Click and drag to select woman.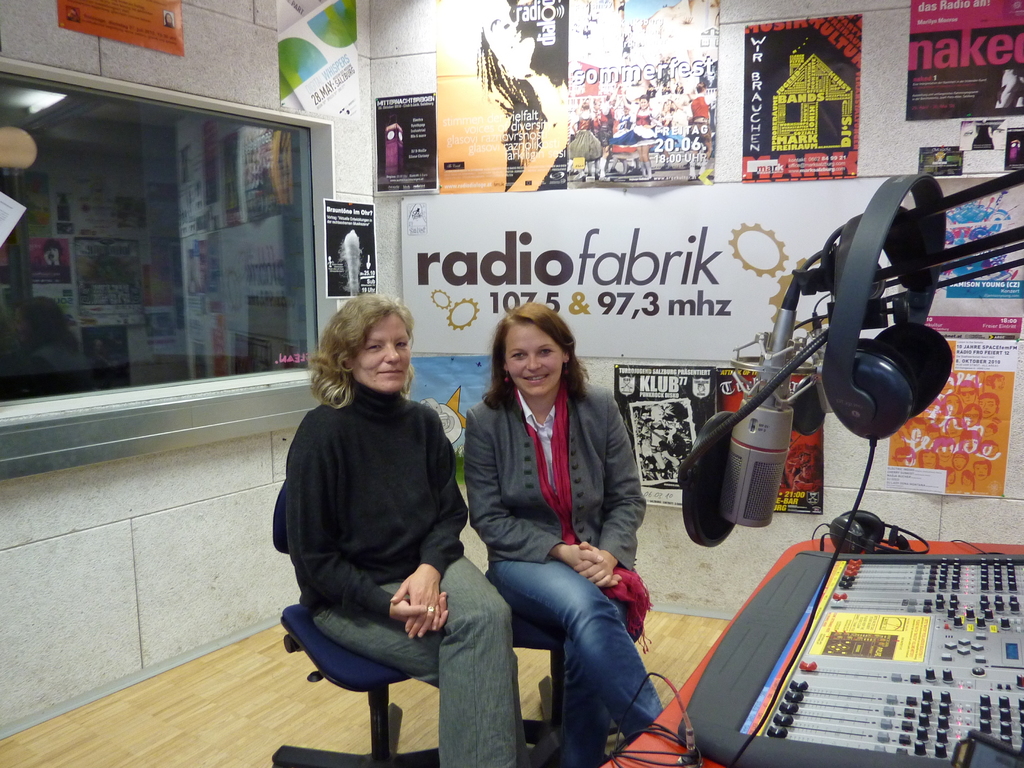
Selection: l=282, t=284, r=531, b=767.
